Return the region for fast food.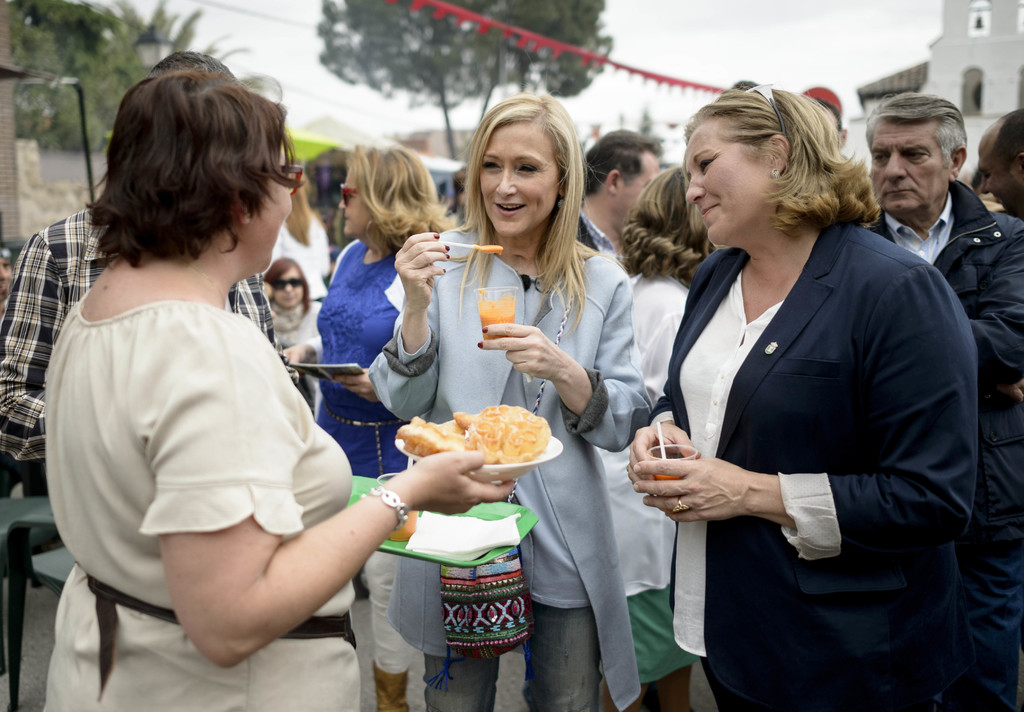
l=397, t=400, r=551, b=466.
